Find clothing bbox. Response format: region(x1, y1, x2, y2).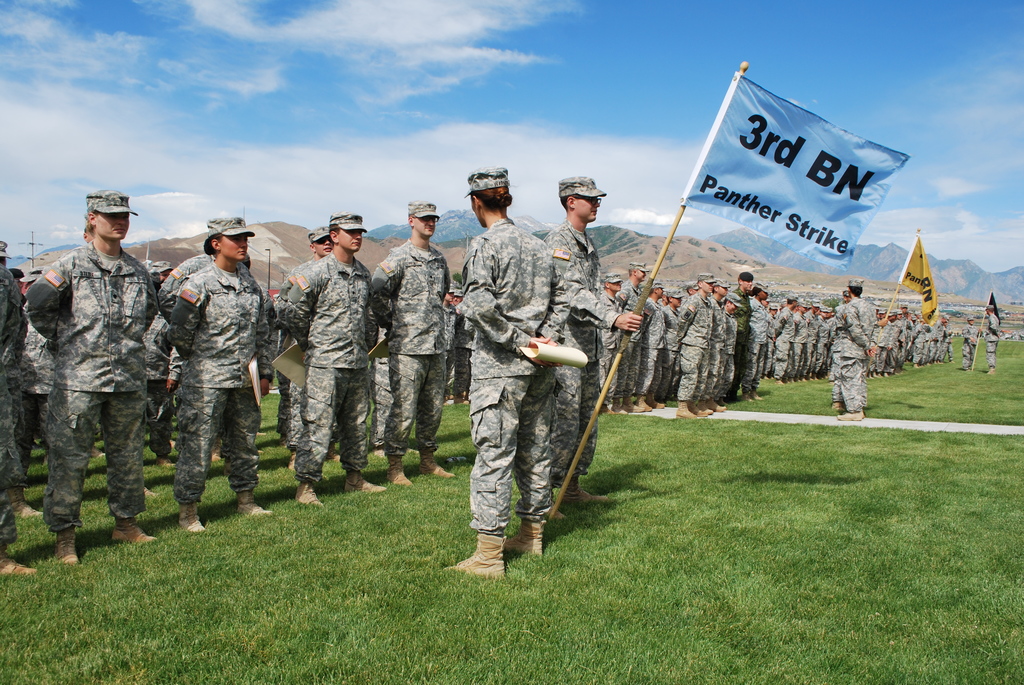
region(644, 302, 659, 349).
